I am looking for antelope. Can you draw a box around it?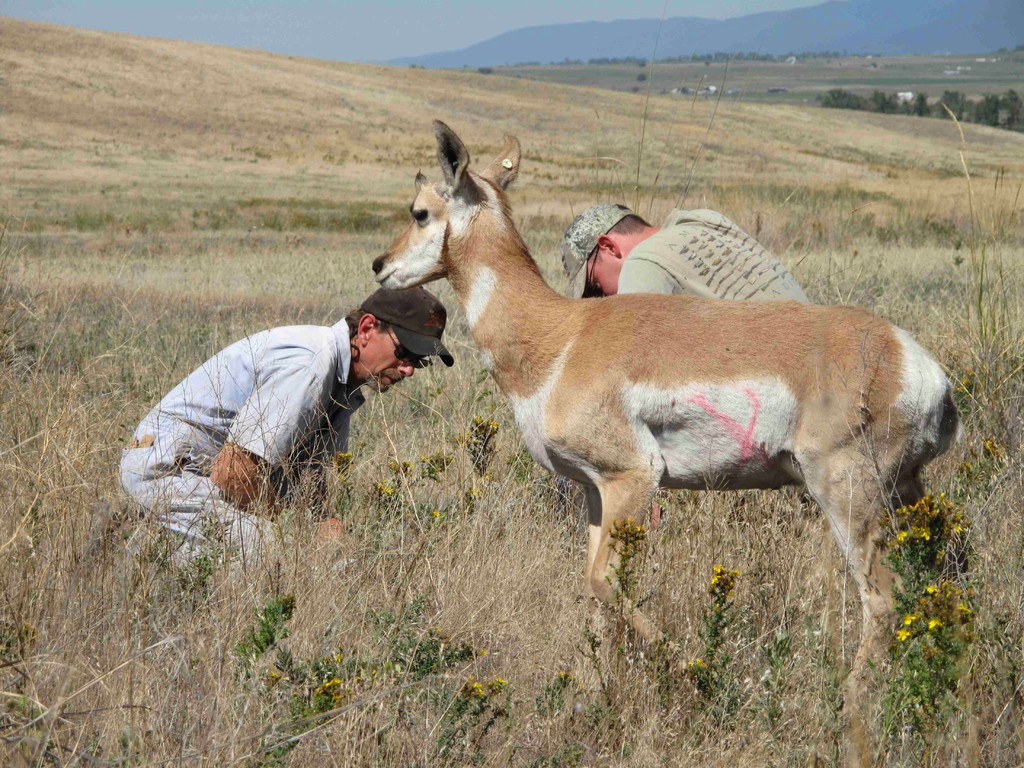
Sure, the bounding box is bbox=(373, 115, 957, 767).
